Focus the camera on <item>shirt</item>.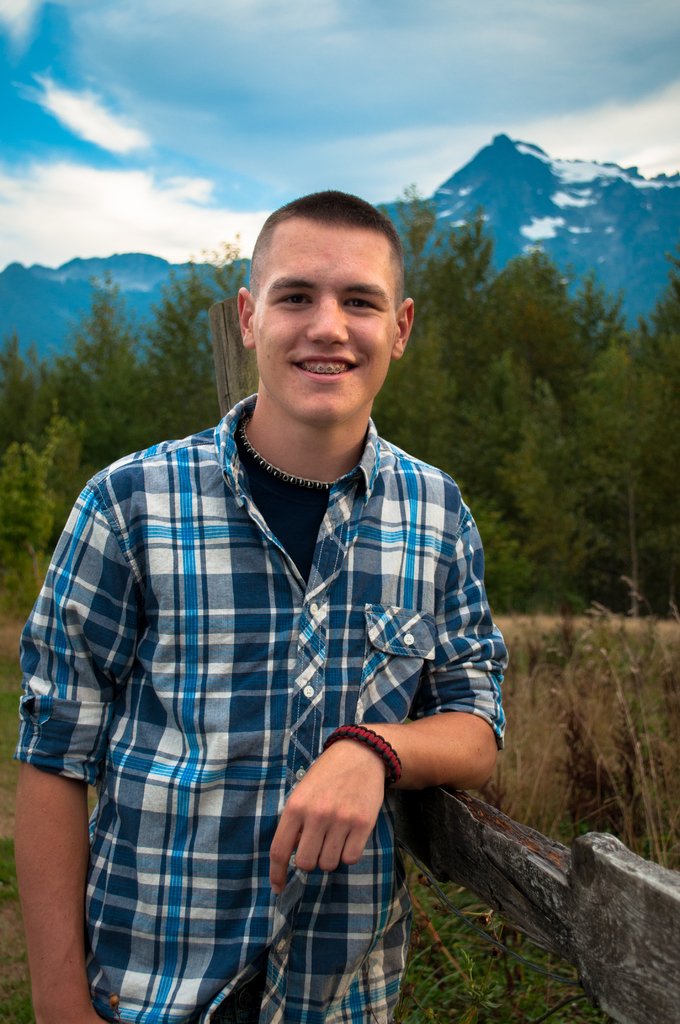
Focus region: BBox(34, 356, 502, 927).
